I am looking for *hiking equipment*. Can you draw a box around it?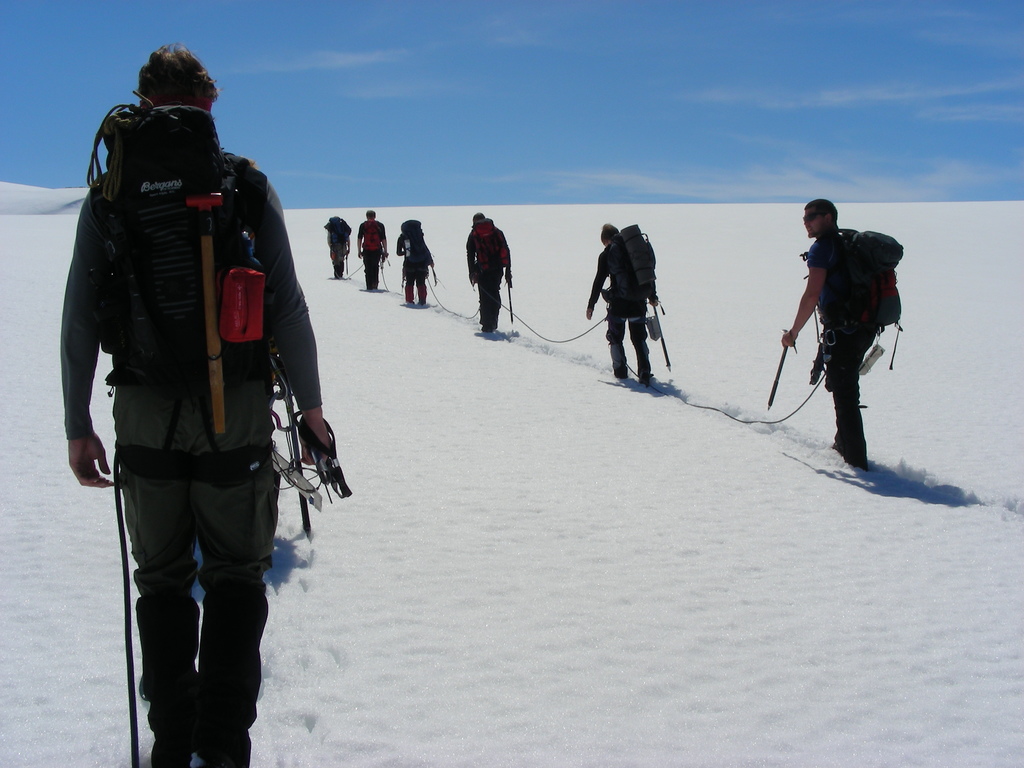
Sure, the bounding box is l=323, t=214, r=353, b=248.
